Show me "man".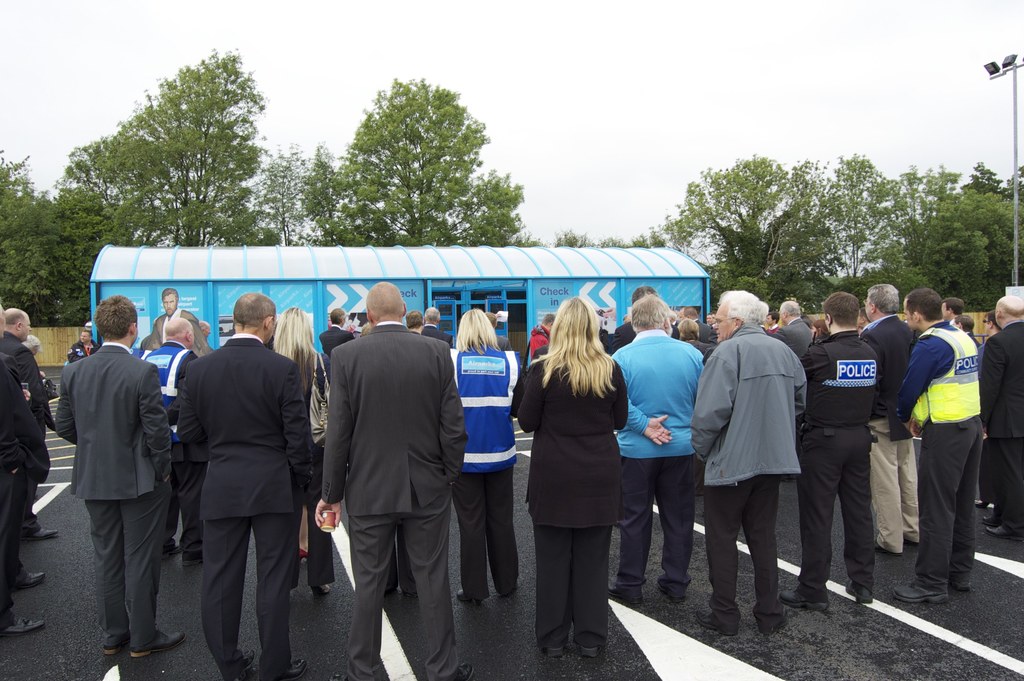
"man" is here: pyautogui.locateOnScreen(320, 306, 354, 360).
